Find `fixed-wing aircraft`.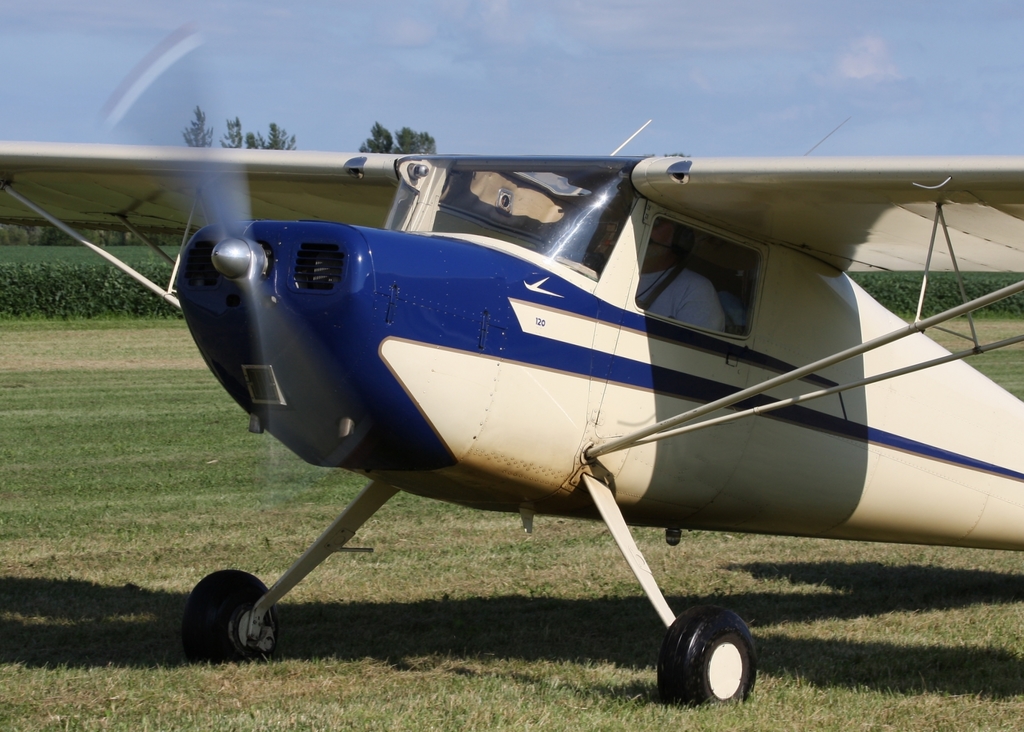
rect(3, 118, 1023, 713).
